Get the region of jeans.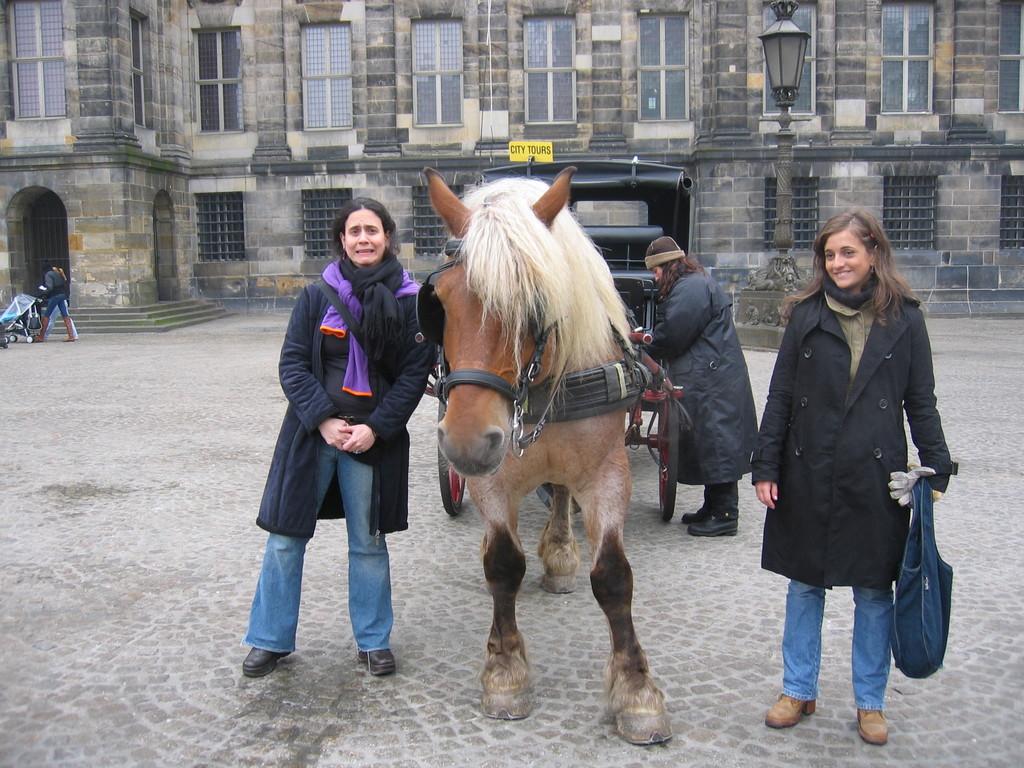
bbox=[241, 449, 389, 657].
